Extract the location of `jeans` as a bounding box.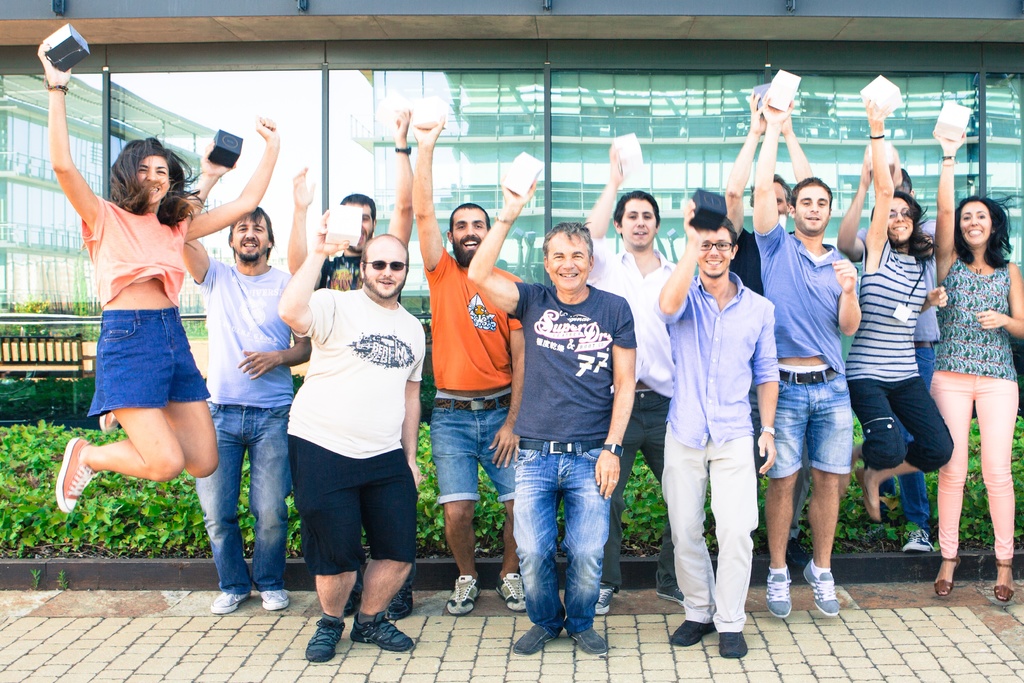
left=876, top=494, right=941, bottom=545.
